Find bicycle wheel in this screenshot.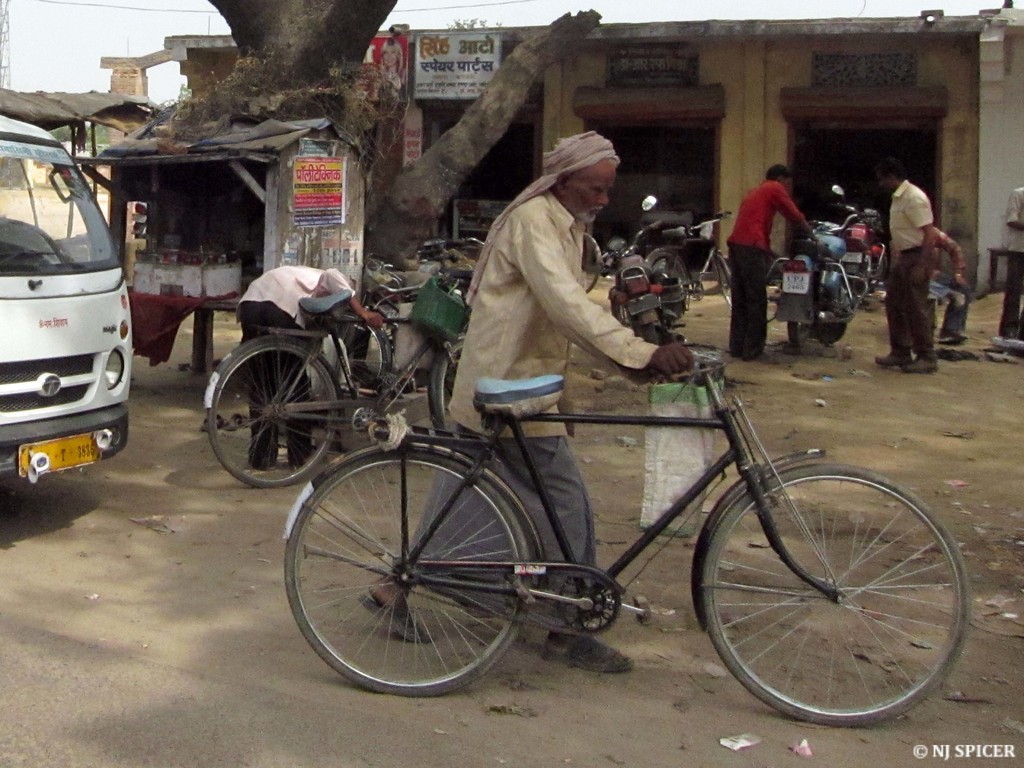
The bounding box for bicycle wheel is [x1=709, y1=254, x2=748, y2=305].
